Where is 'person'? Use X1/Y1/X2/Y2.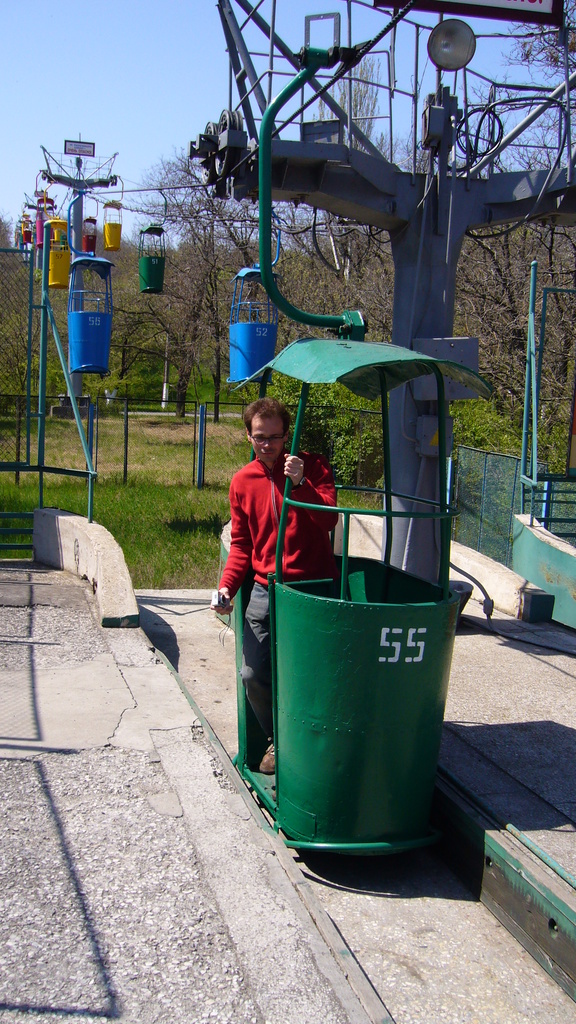
225/378/345/699.
